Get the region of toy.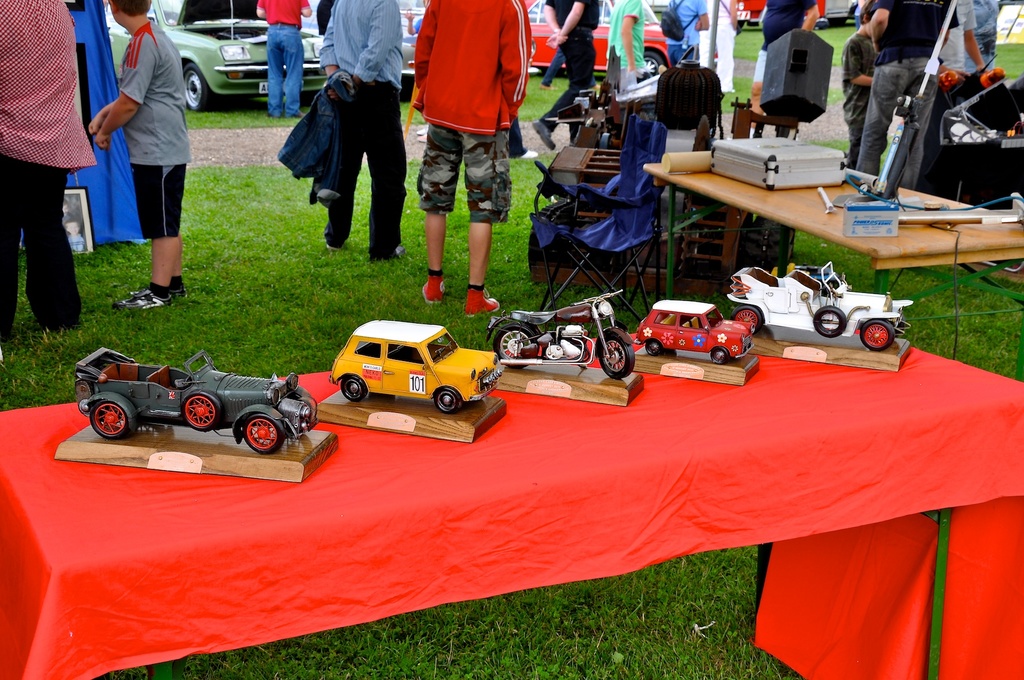
(left=641, top=301, right=755, bottom=357).
